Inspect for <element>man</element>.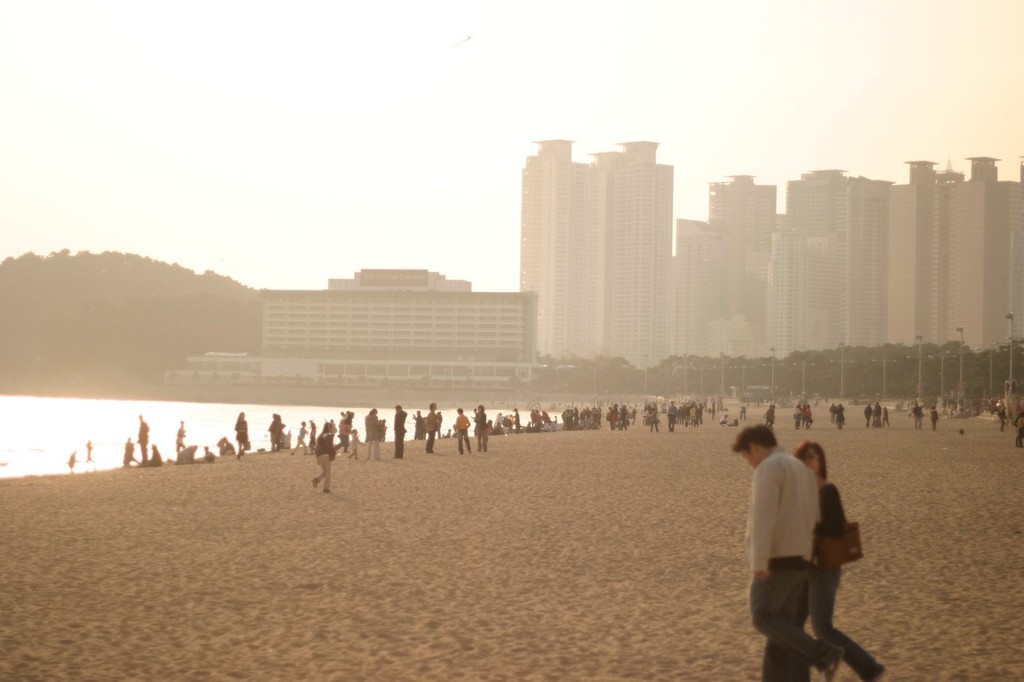
Inspection: [left=726, top=420, right=842, bottom=679].
